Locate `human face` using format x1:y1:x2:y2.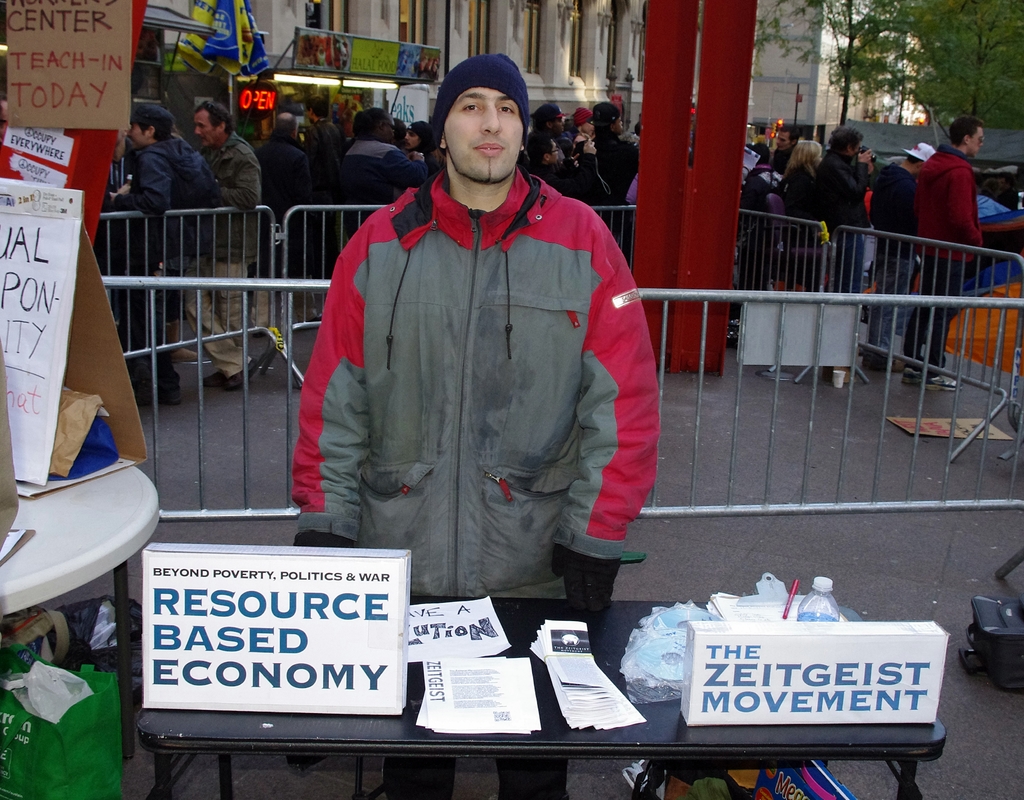
404:129:418:149.
